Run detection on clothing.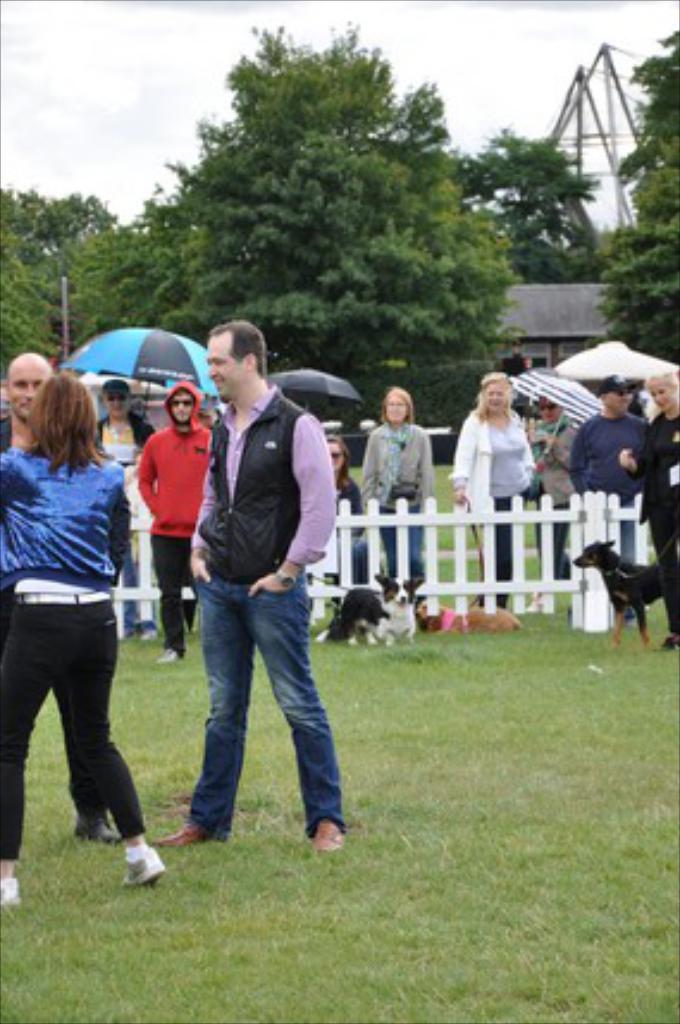
Result: bbox=[88, 406, 157, 635].
